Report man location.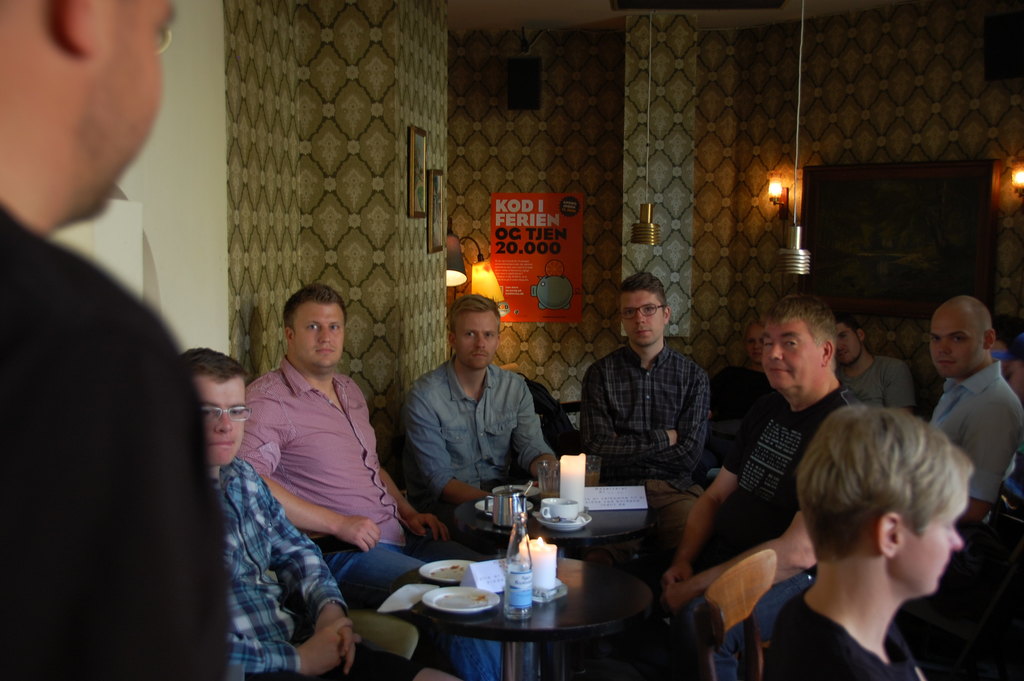
Report: (x1=837, y1=314, x2=924, y2=415).
